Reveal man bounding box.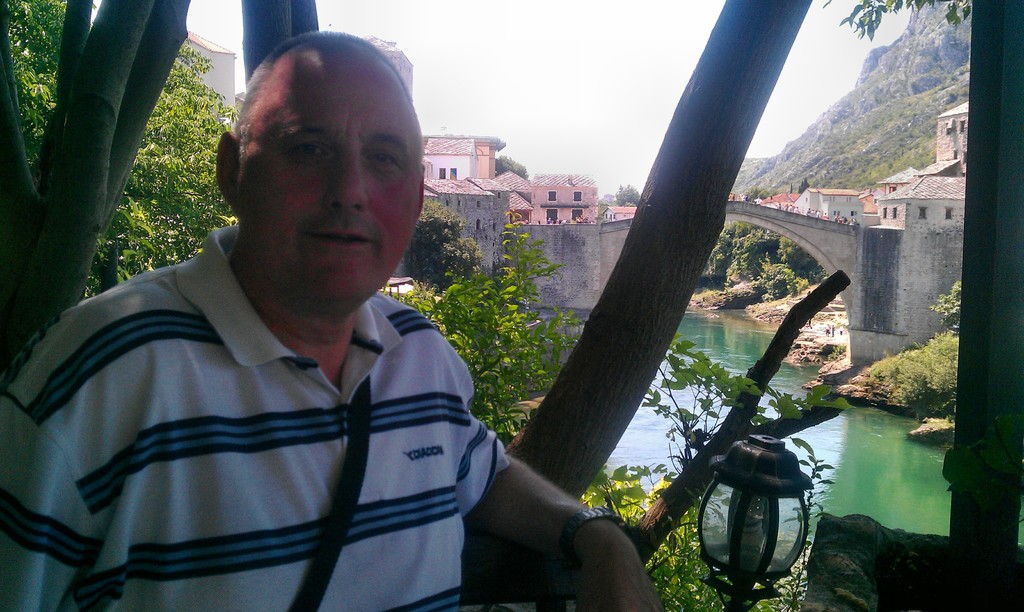
Revealed: {"left": 812, "top": 209, "right": 819, "bottom": 218}.
